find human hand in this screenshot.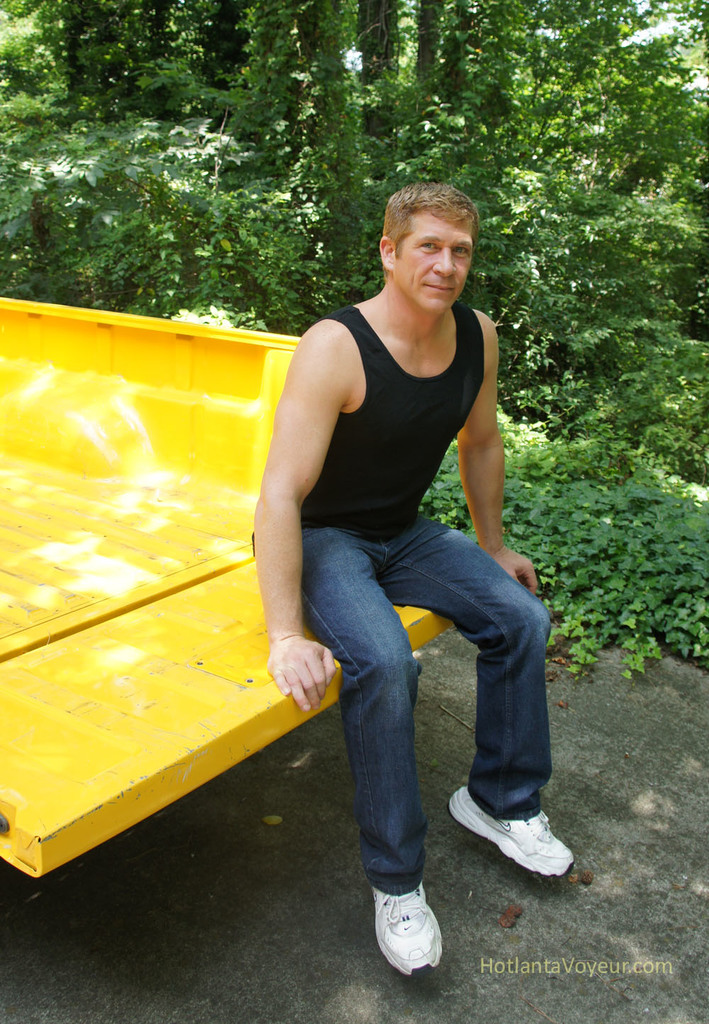
The bounding box for human hand is (x1=491, y1=547, x2=537, y2=596).
